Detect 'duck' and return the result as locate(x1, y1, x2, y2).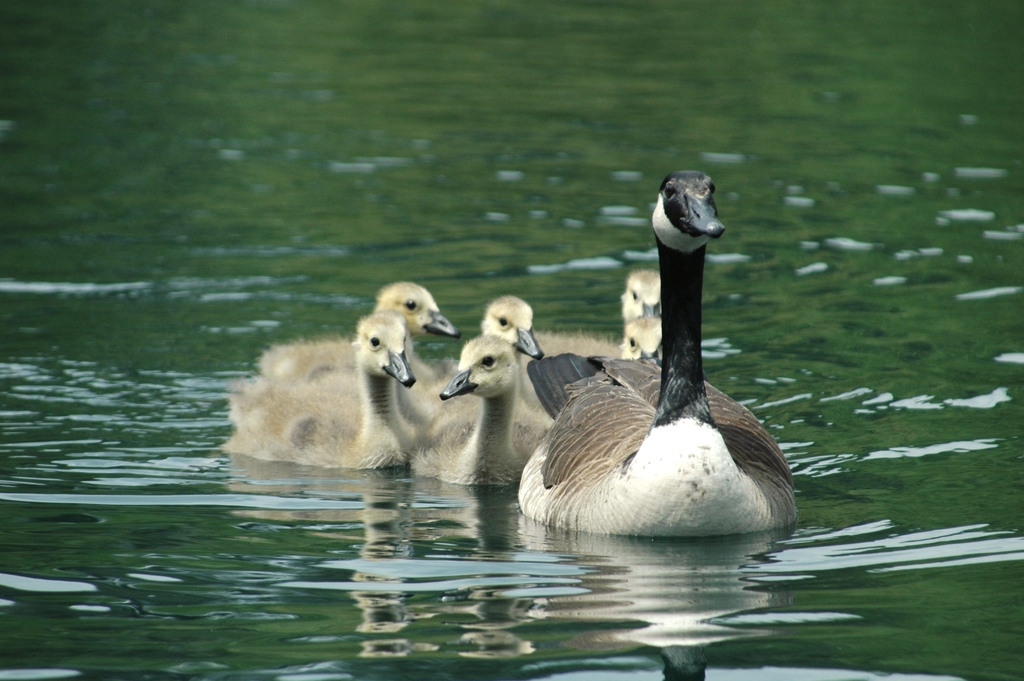
locate(408, 341, 548, 490).
